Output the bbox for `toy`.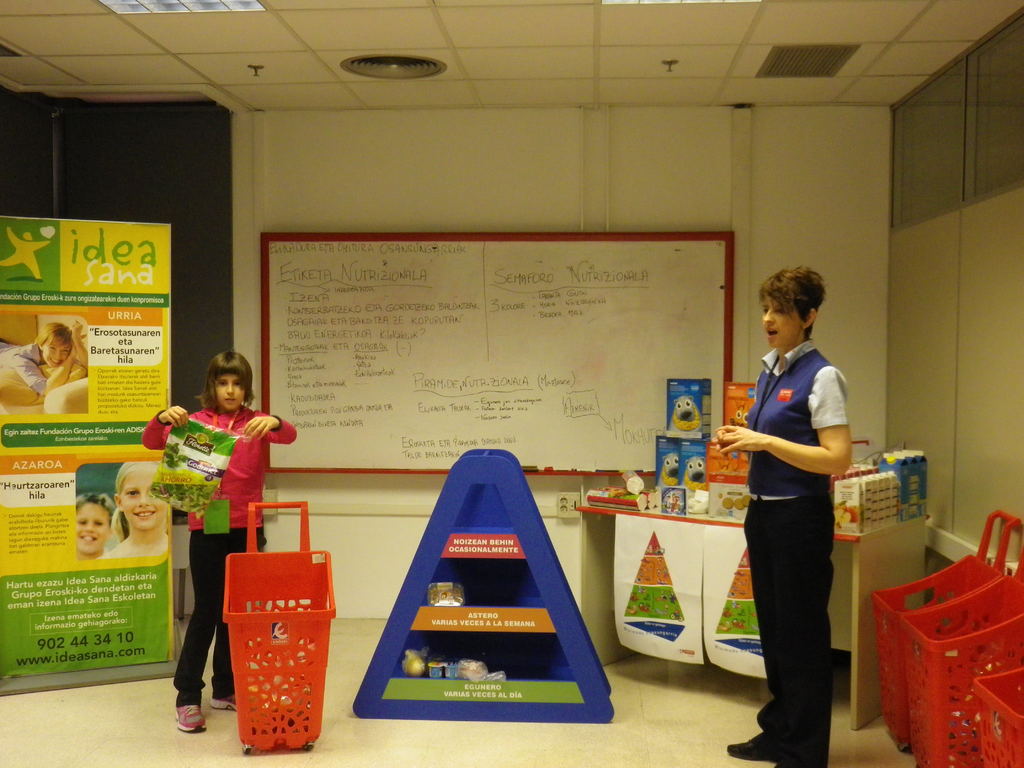
bbox=(669, 404, 703, 431).
